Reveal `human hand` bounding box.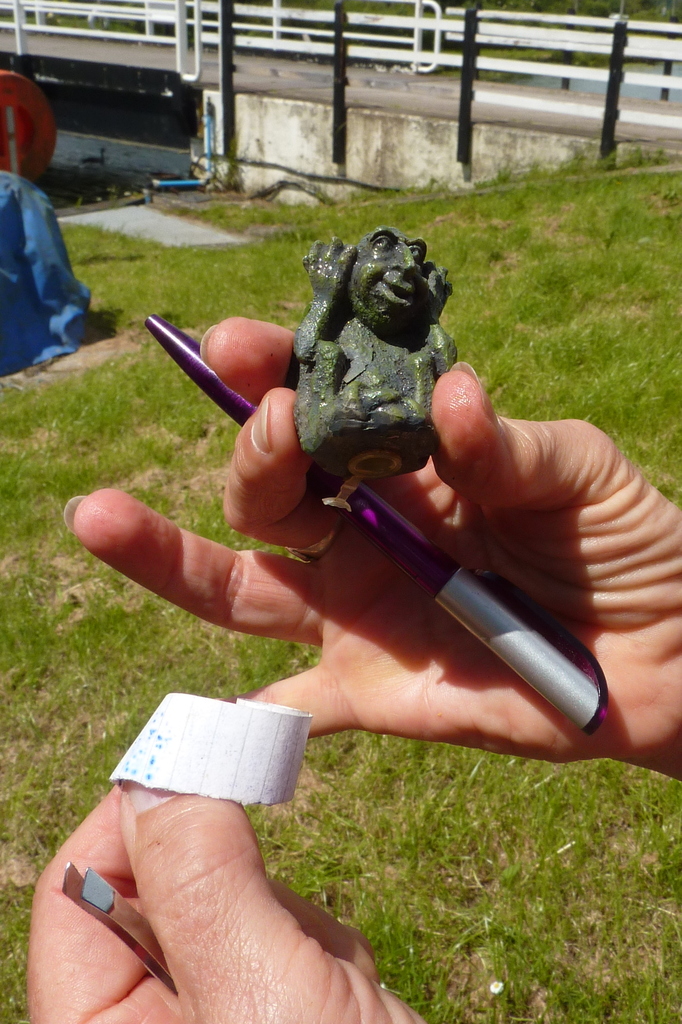
Revealed: bbox=(25, 776, 429, 1023).
